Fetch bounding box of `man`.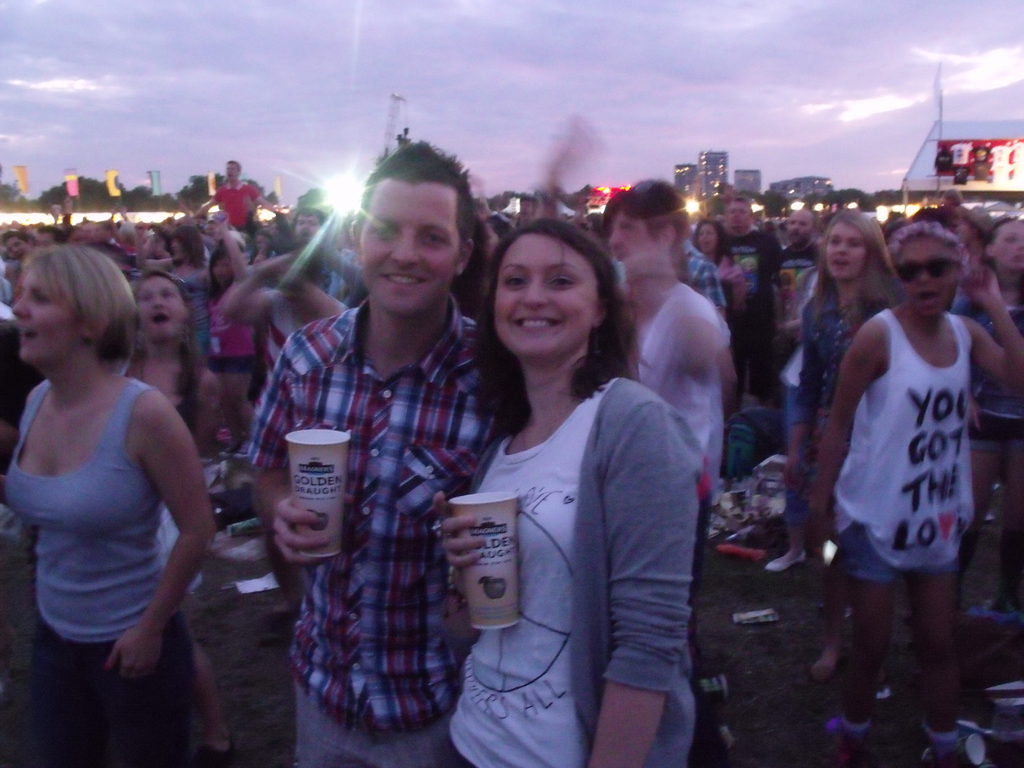
Bbox: bbox(242, 137, 507, 767).
